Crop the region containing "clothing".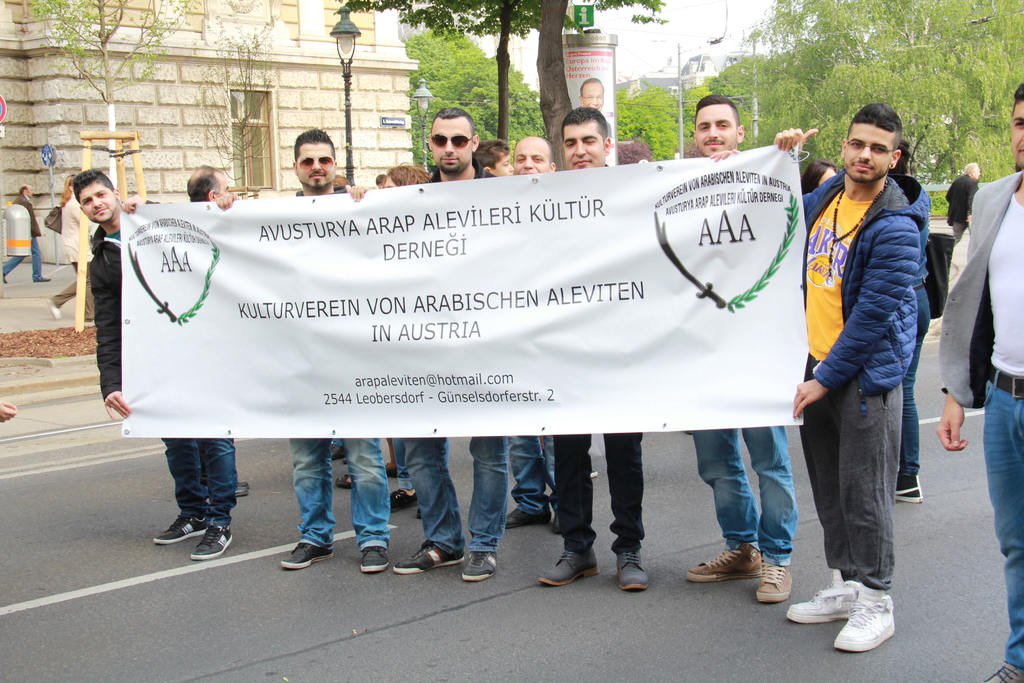
Crop region: <box>51,199,92,320</box>.
